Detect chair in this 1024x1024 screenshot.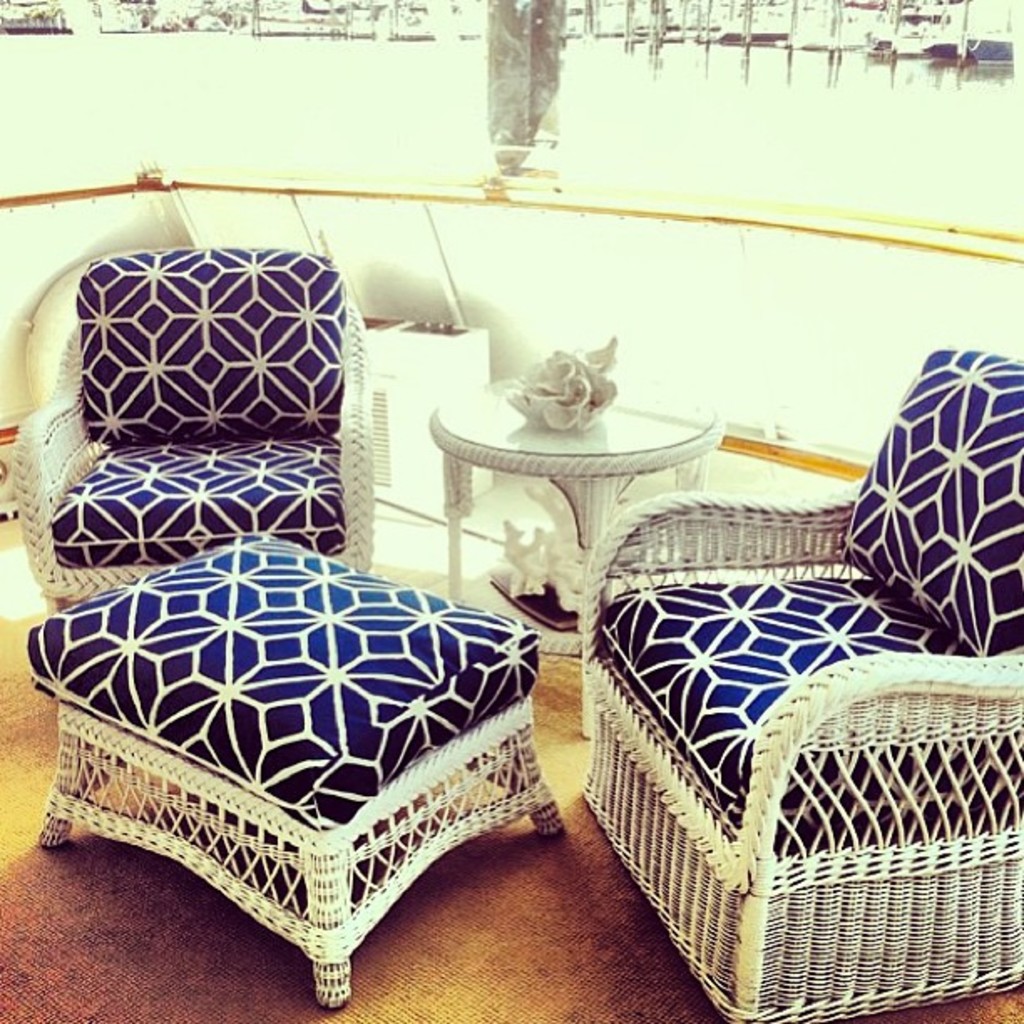
Detection: 581, 350, 1022, 1022.
